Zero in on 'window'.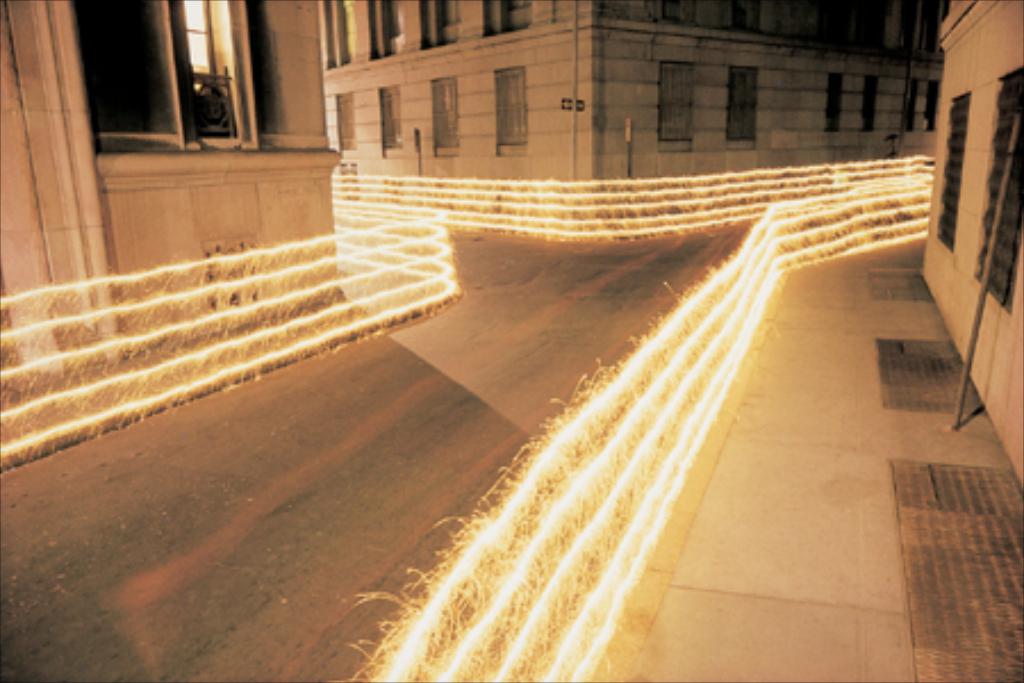
Zeroed in: (x1=385, y1=87, x2=400, y2=157).
